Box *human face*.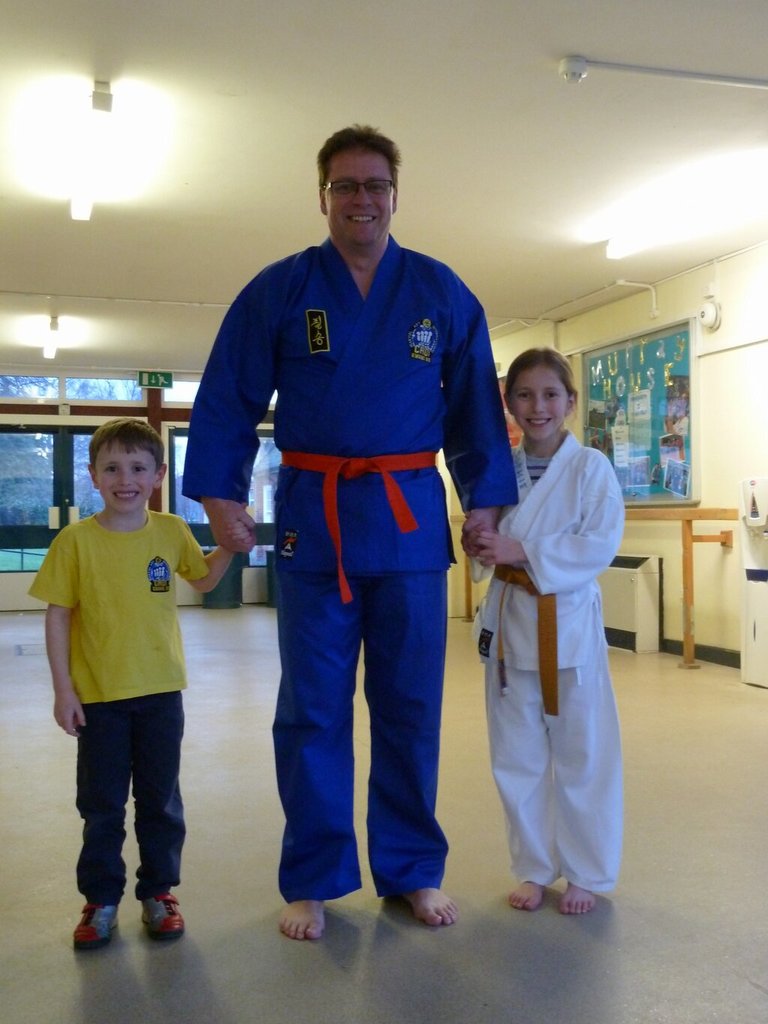
left=325, top=144, right=392, bottom=242.
